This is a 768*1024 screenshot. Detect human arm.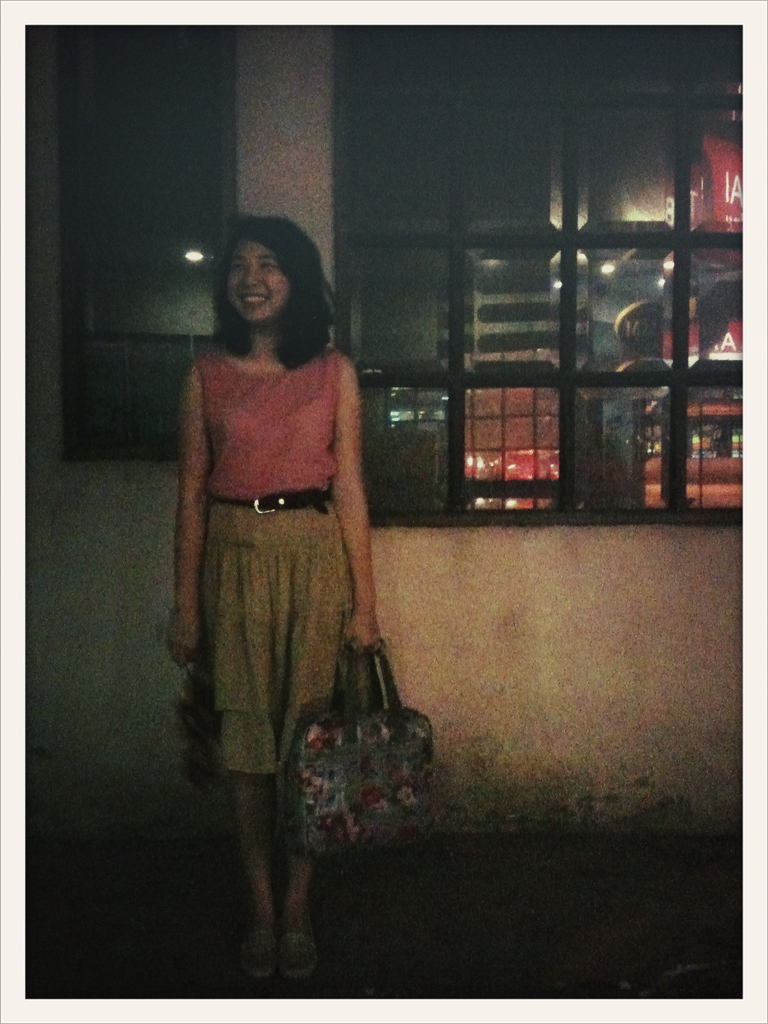
box=[340, 350, 381, 660].
